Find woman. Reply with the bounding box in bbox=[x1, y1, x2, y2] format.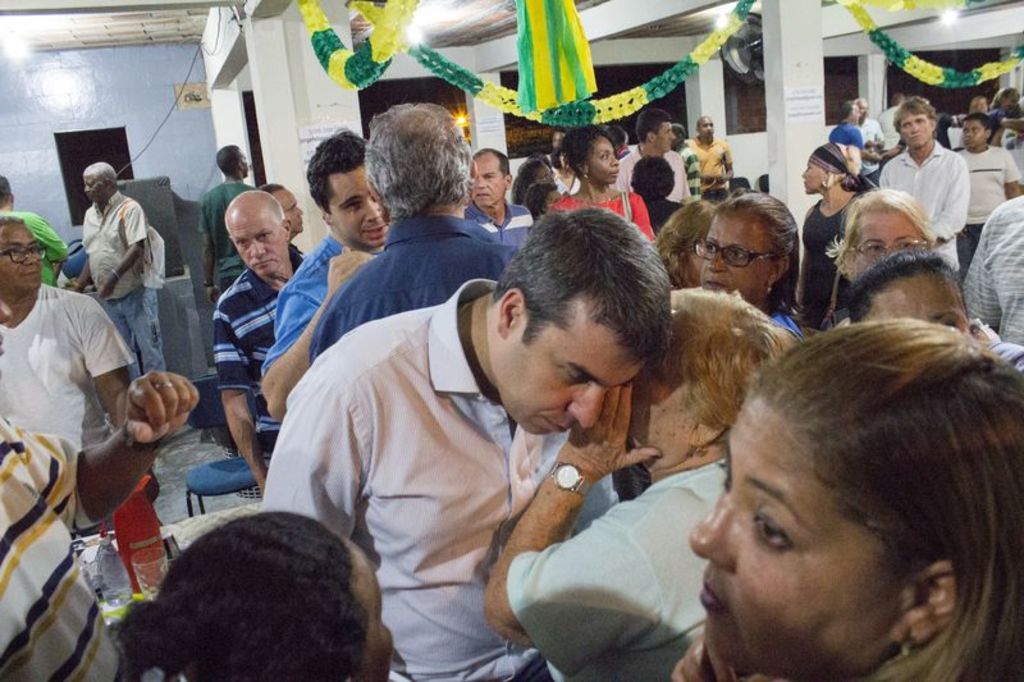
bbox=[658, 293, 1002, 678].
